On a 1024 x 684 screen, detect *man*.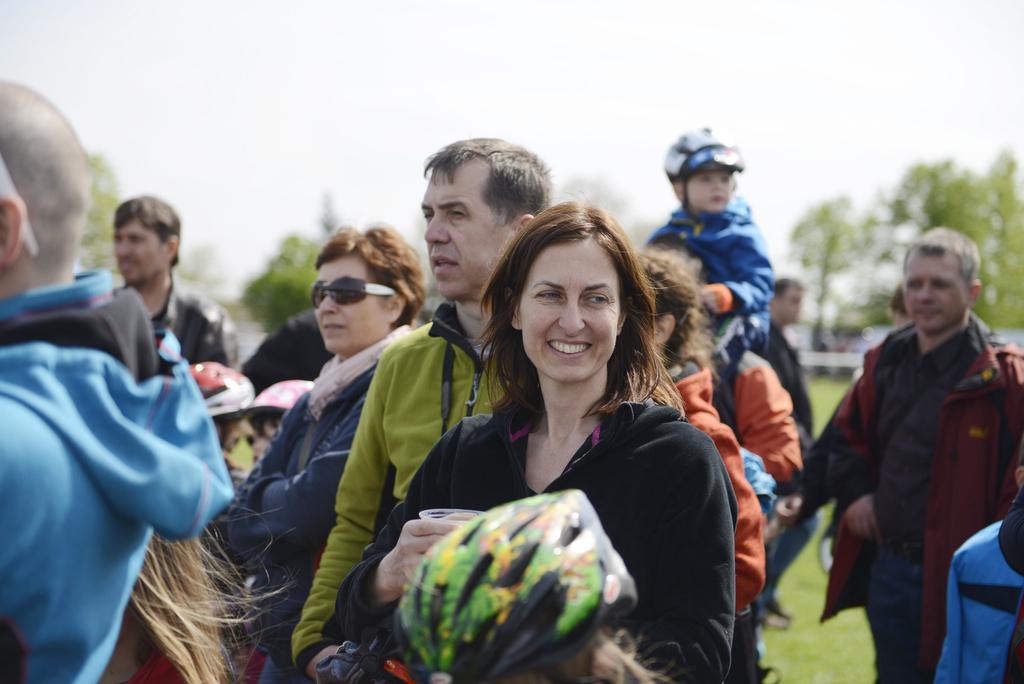
locate(0, 77, 236, 683).
